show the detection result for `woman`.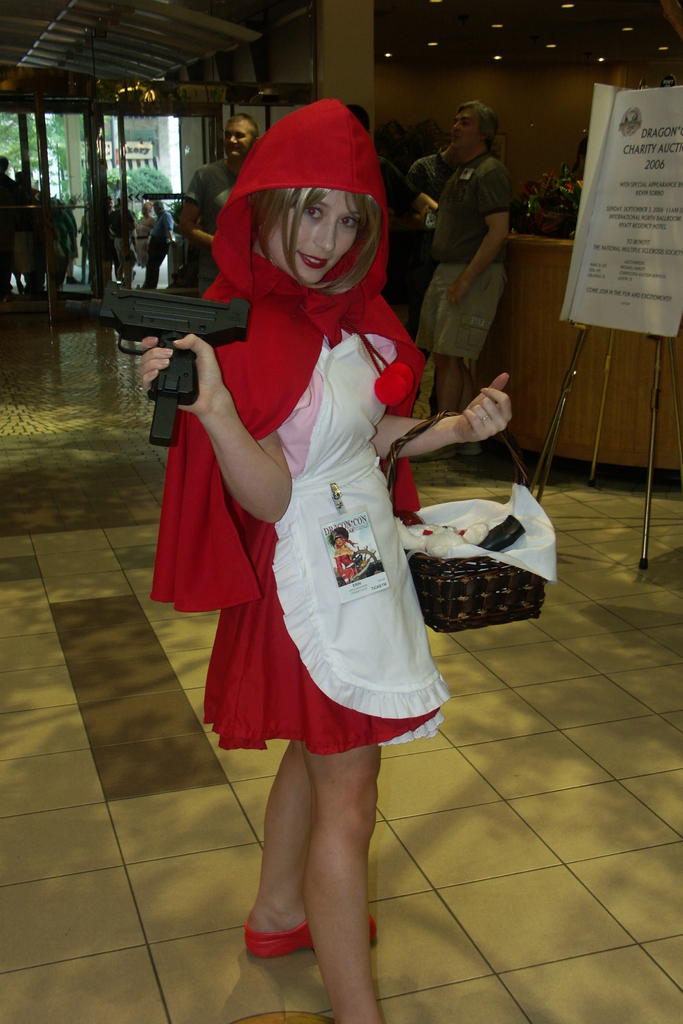
570:138:588:211.
